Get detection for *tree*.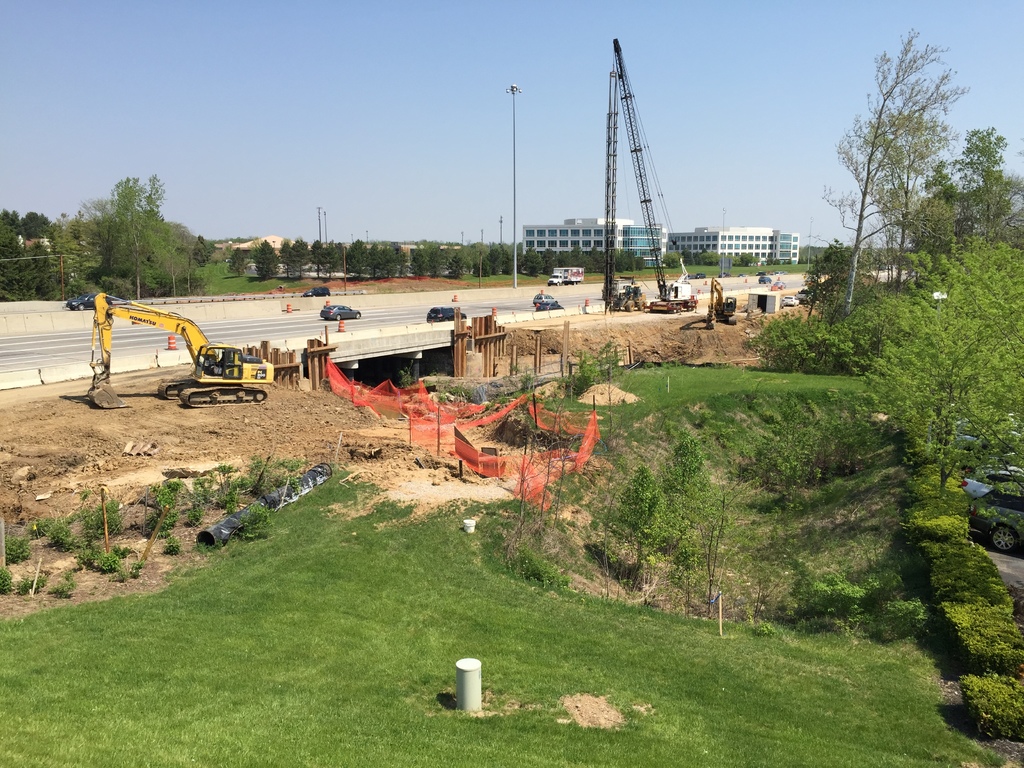
Detection: region(488, 243, 511, 276).
